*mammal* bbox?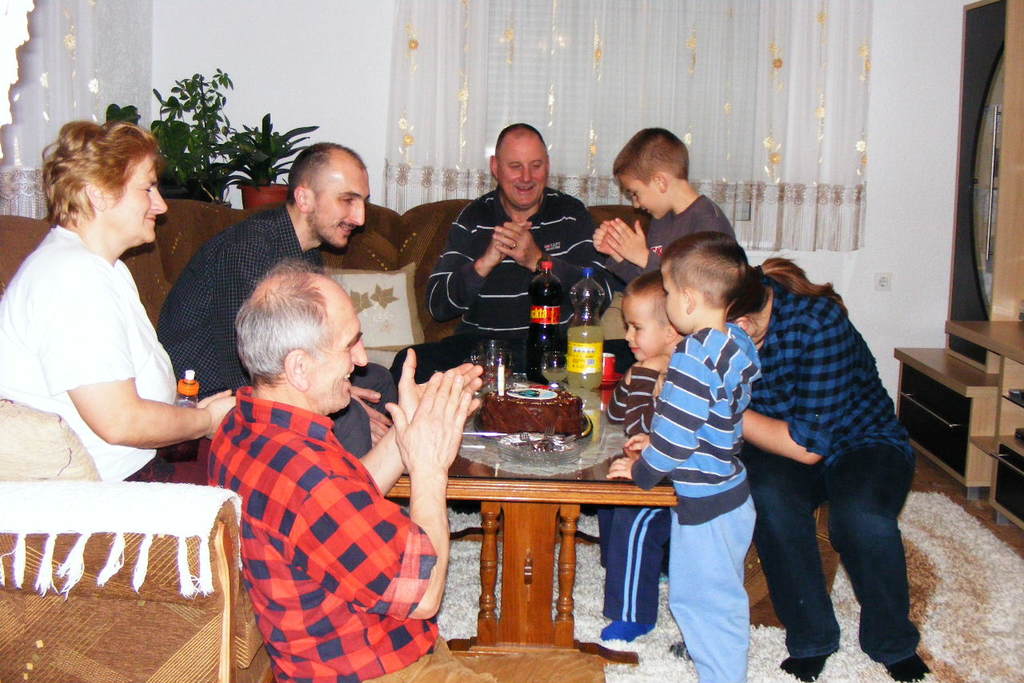
591:272:684:647
